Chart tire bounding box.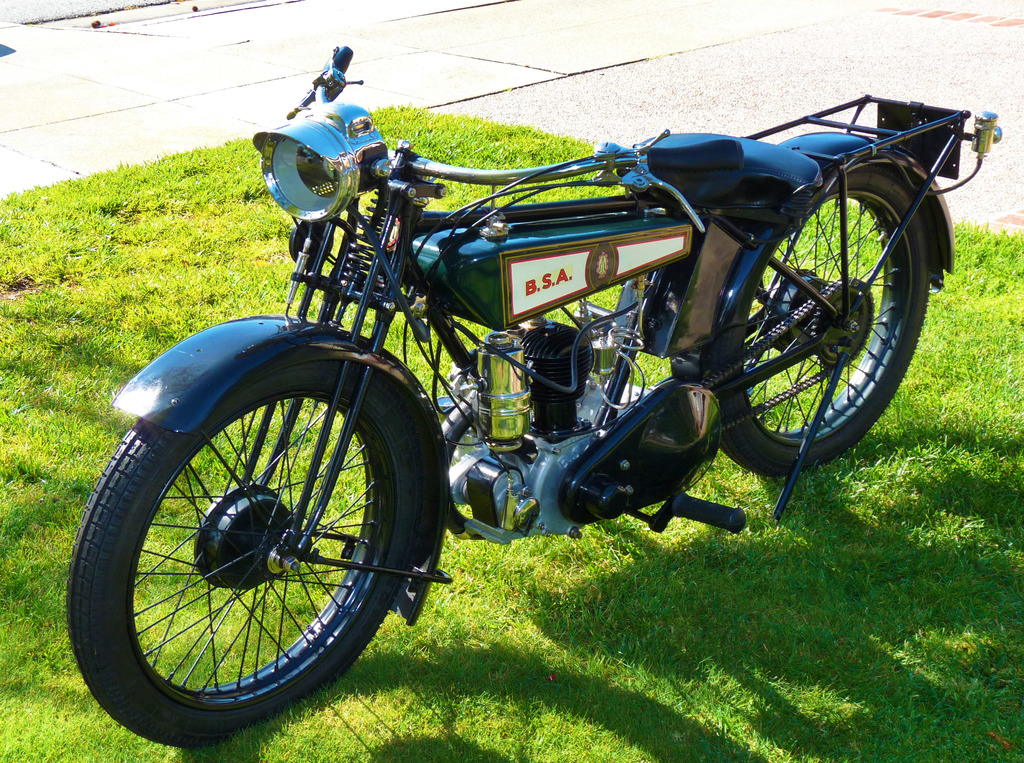
Charted: bbox=[64, 363, 430, 746].
